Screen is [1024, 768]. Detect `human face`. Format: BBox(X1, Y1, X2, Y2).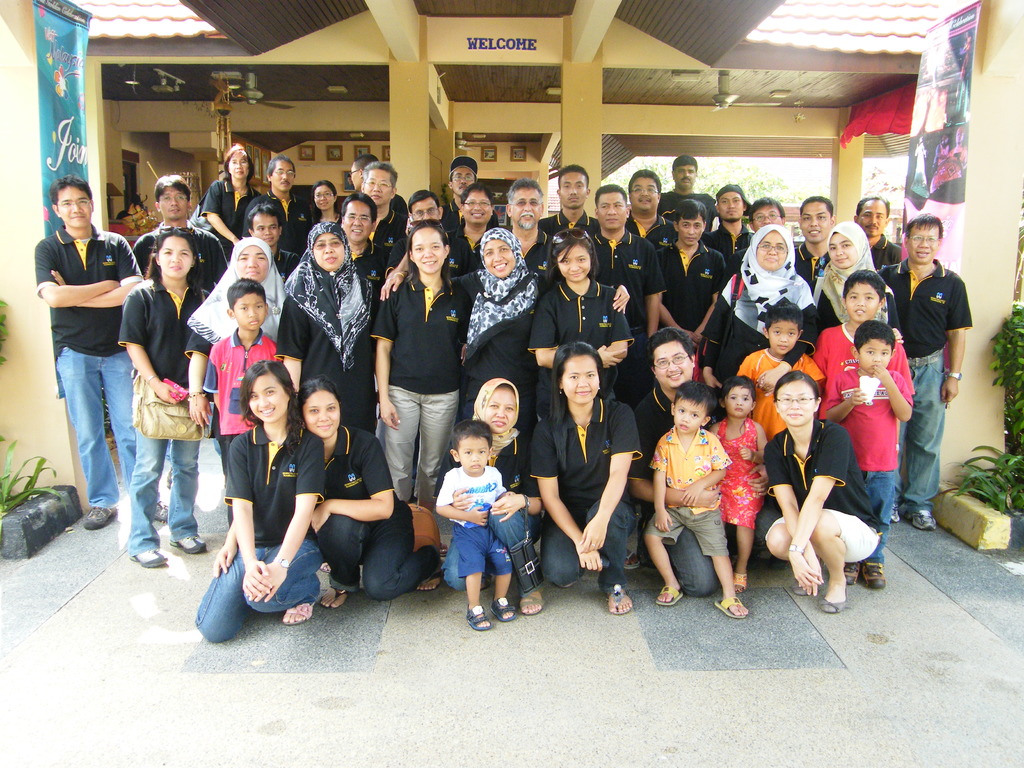
BBox(313, 233, 346, 268).
